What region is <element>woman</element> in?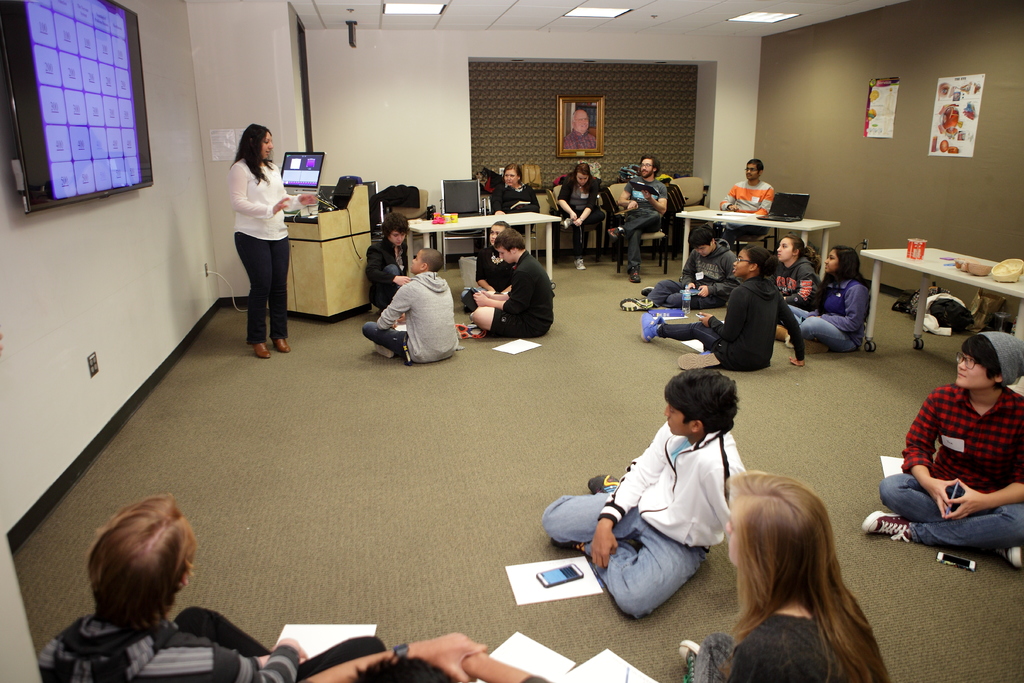
left=204, top=120, right=289, bottom=354.
